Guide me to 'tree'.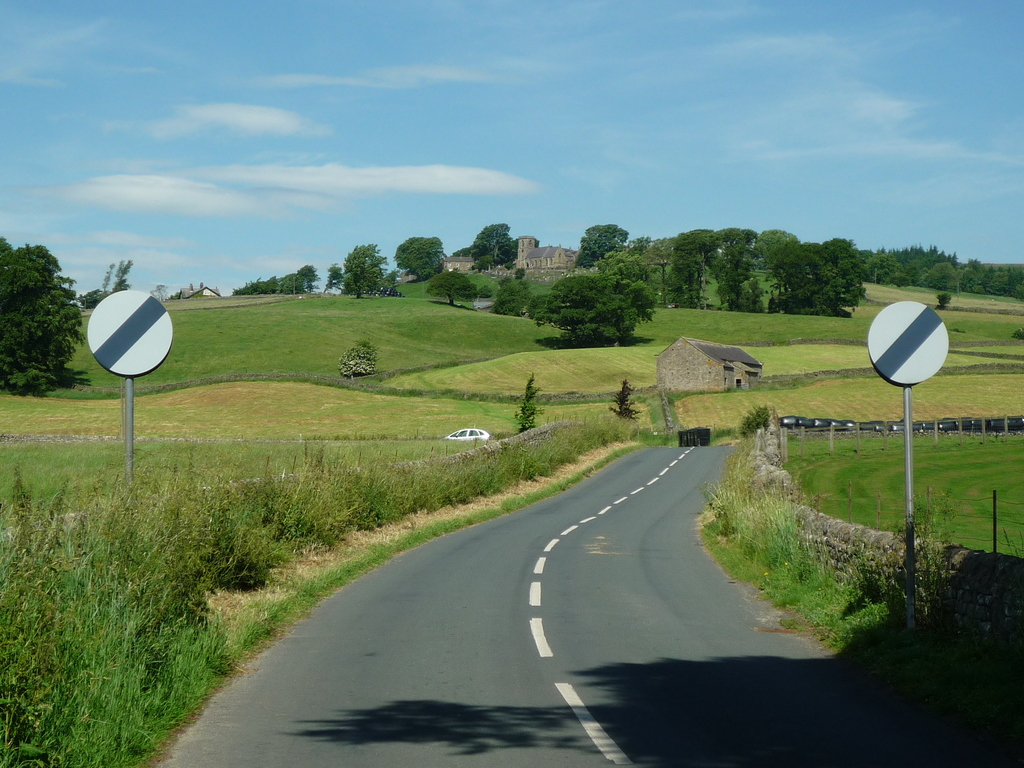
Guidance: (x1=84, y1=256, x2=132, y2=306).
